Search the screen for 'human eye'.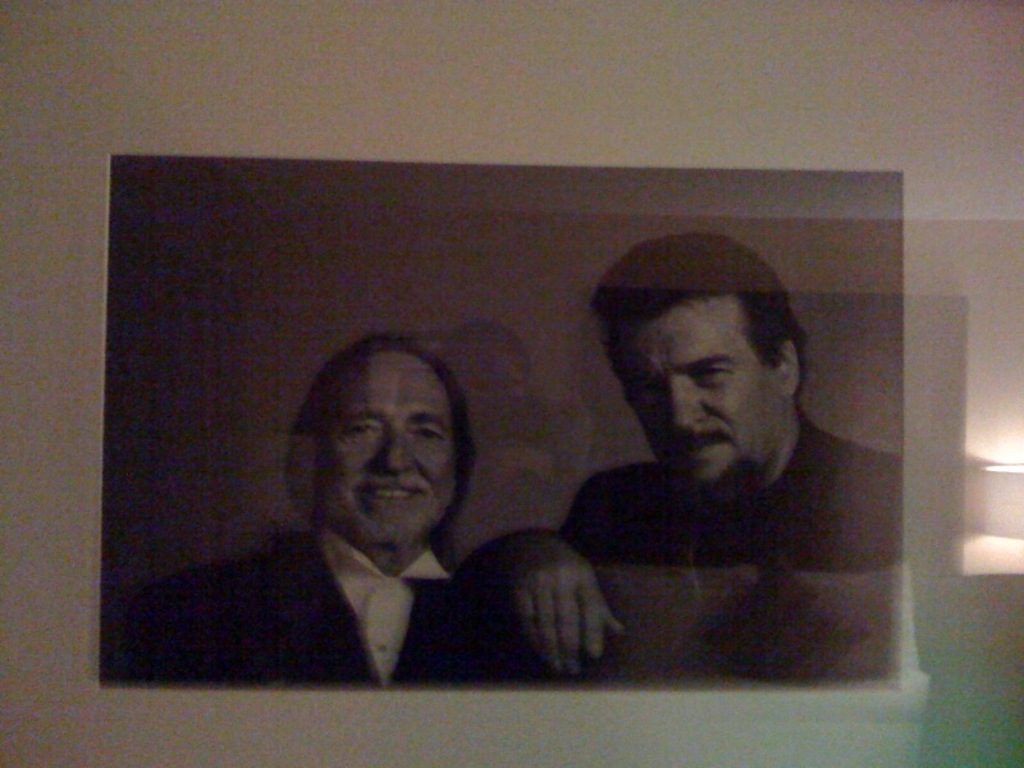
Found at x1=695, y1=365, x2=736, y2=380.
